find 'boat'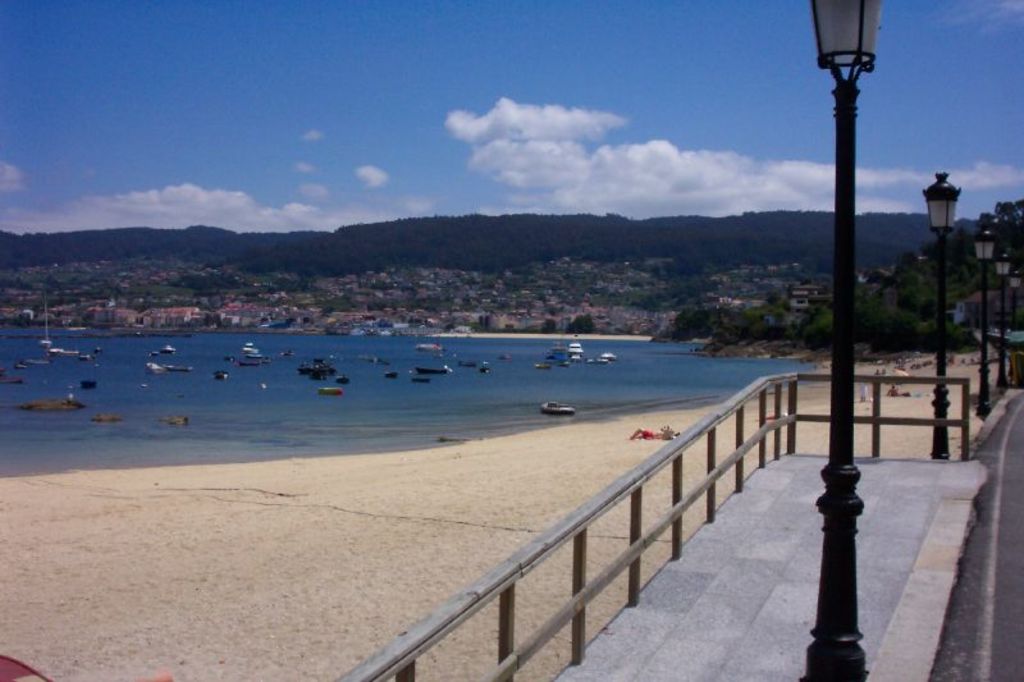
box(165, 362, 193, 372)
